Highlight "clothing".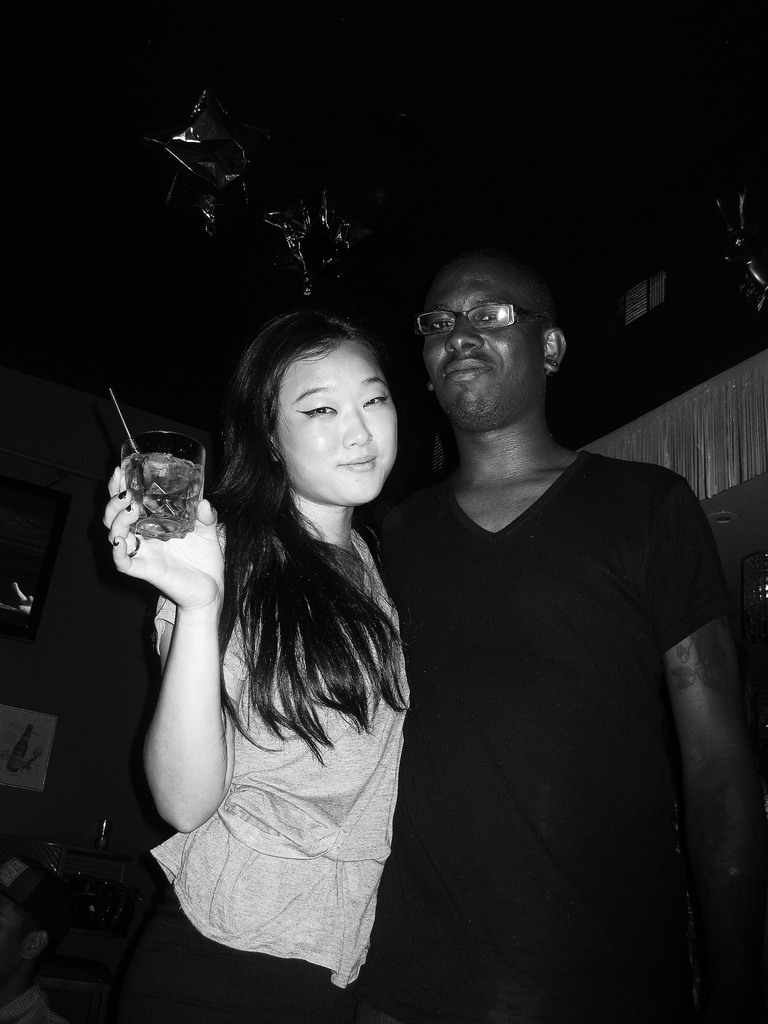
Highlighted region: Rect(373, 382, 730, 980).
